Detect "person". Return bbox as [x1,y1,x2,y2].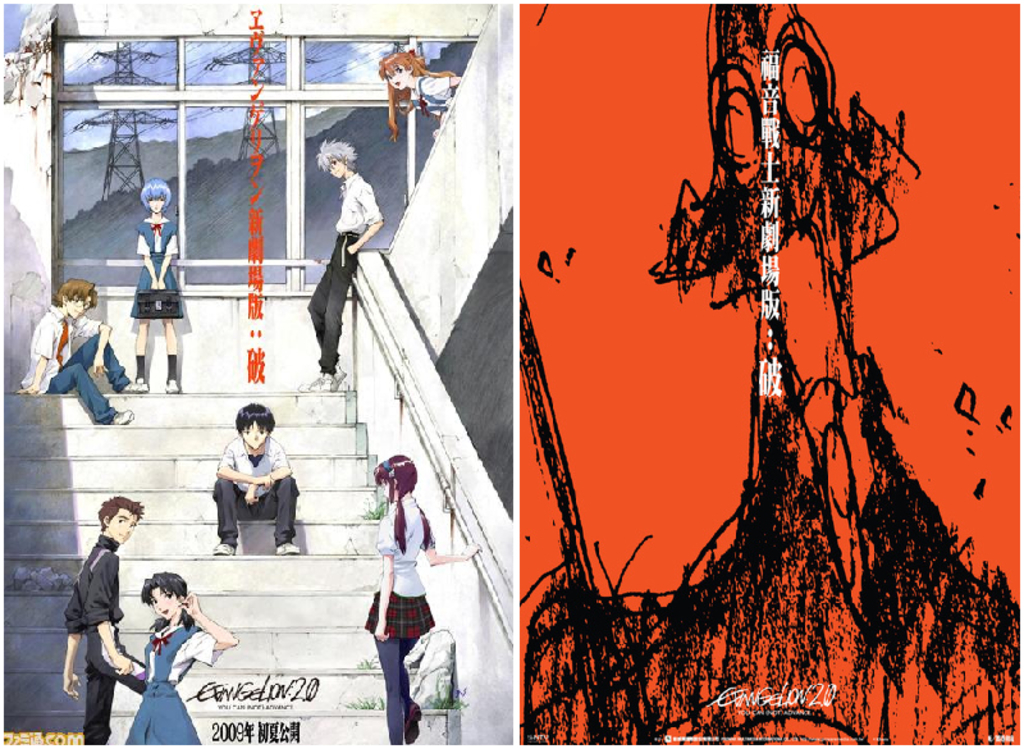
[374,50,462,142].
